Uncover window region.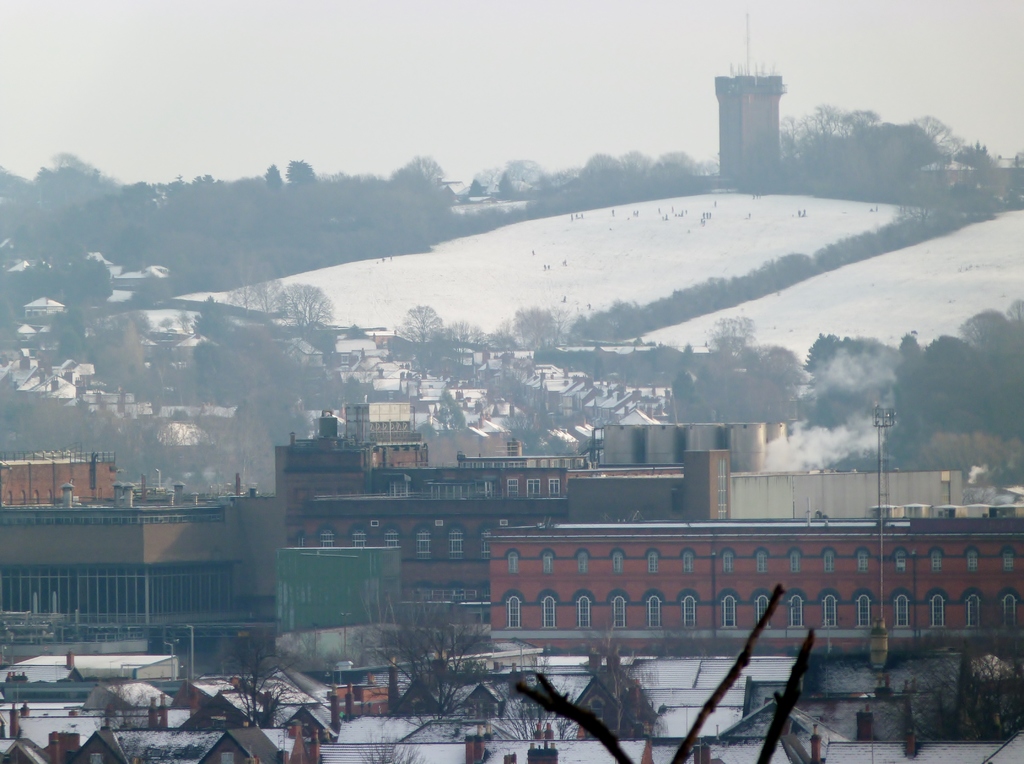
Uncovered: select_region(893, 596, 912, 630).
